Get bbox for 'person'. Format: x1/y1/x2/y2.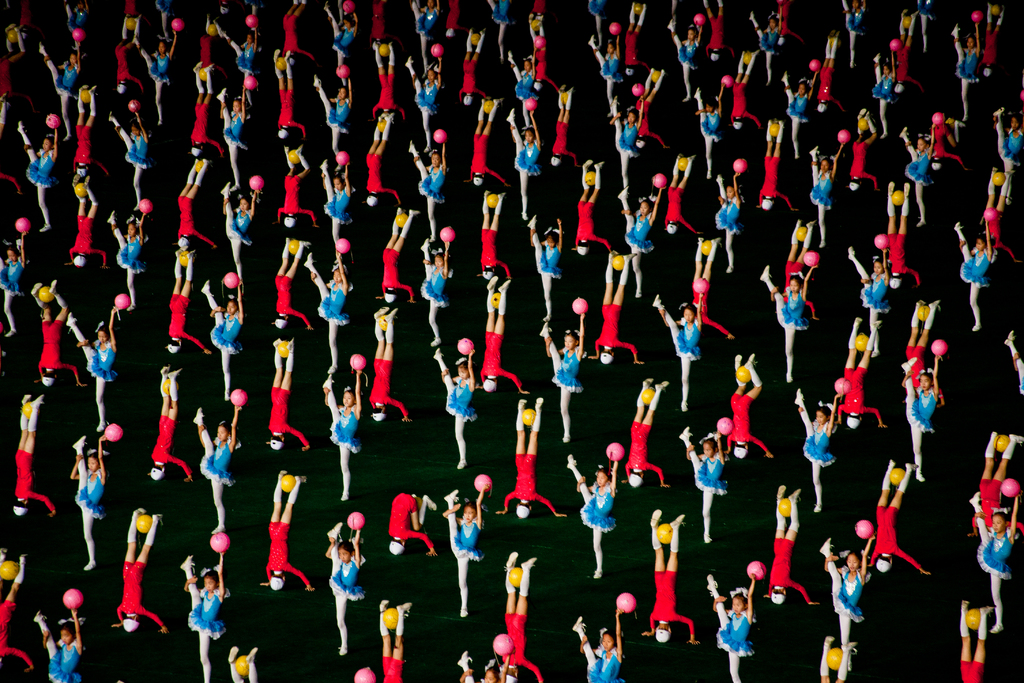
810/133/845/211.
